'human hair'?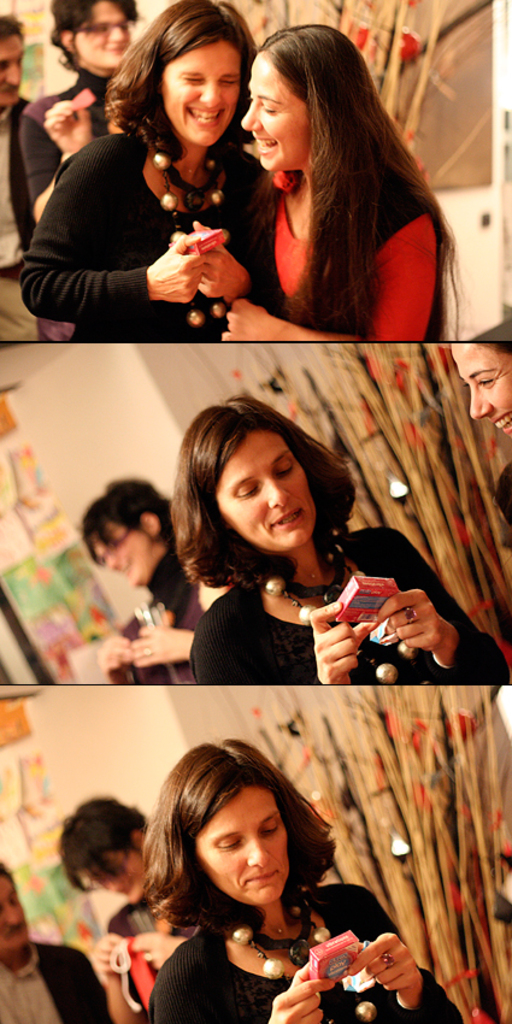
[481,345,511,358]
